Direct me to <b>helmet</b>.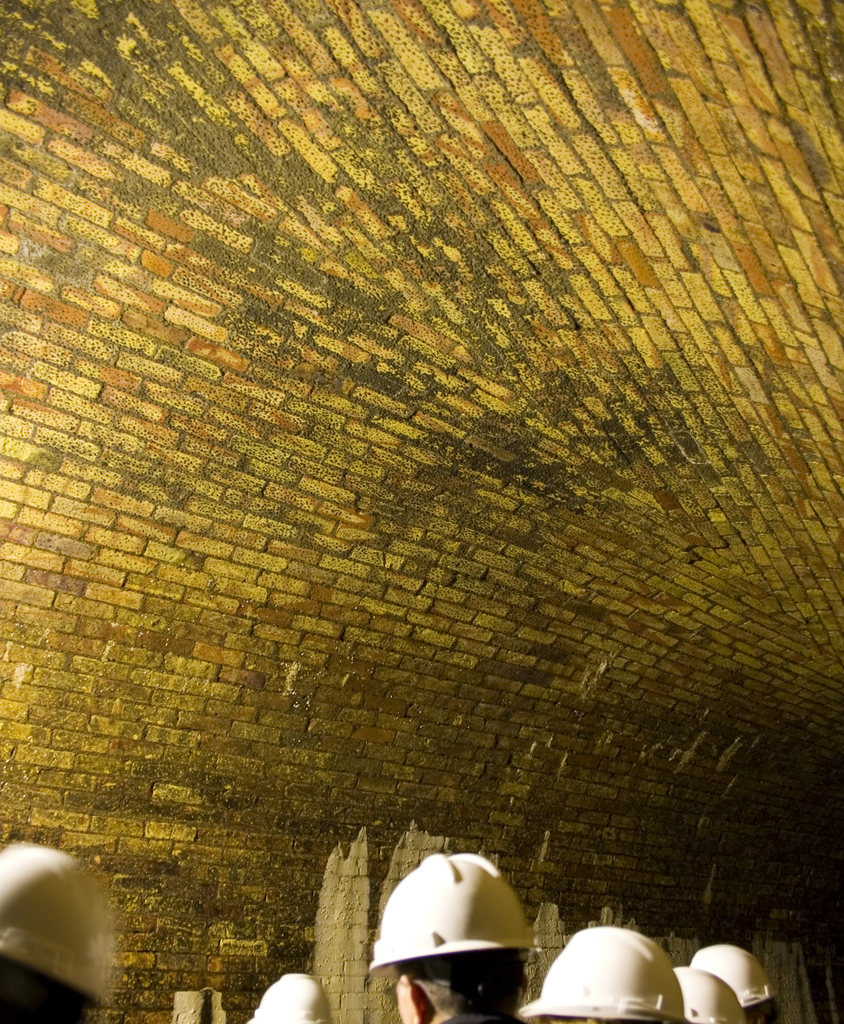
Direction: 237/967/347/1023.
